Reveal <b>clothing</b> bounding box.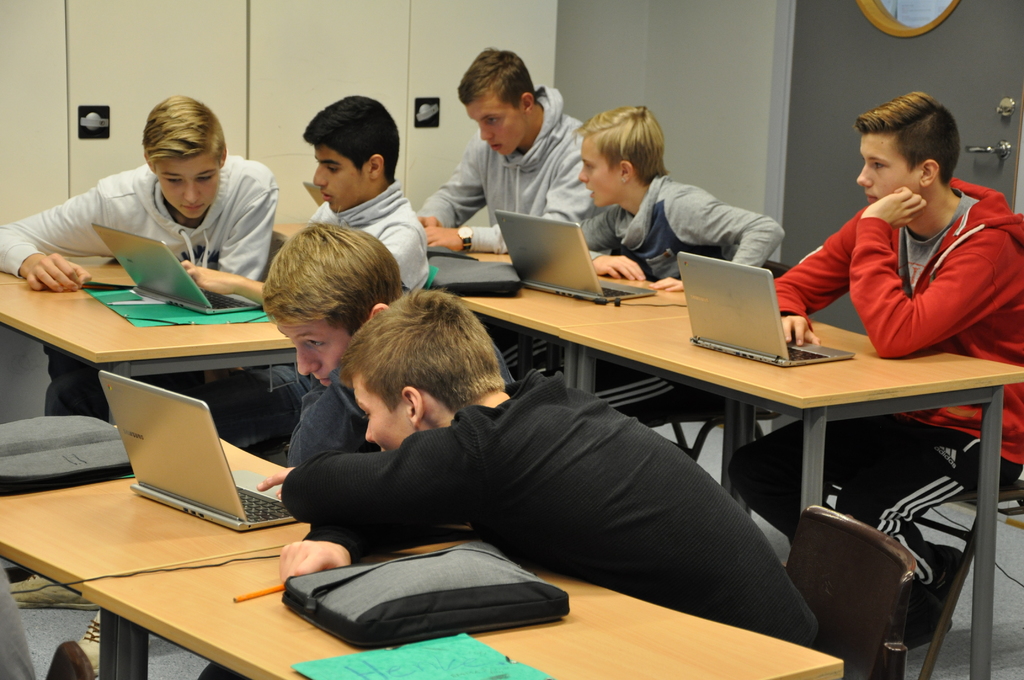
Revealed: select_region(306, 180, 431, 291).
